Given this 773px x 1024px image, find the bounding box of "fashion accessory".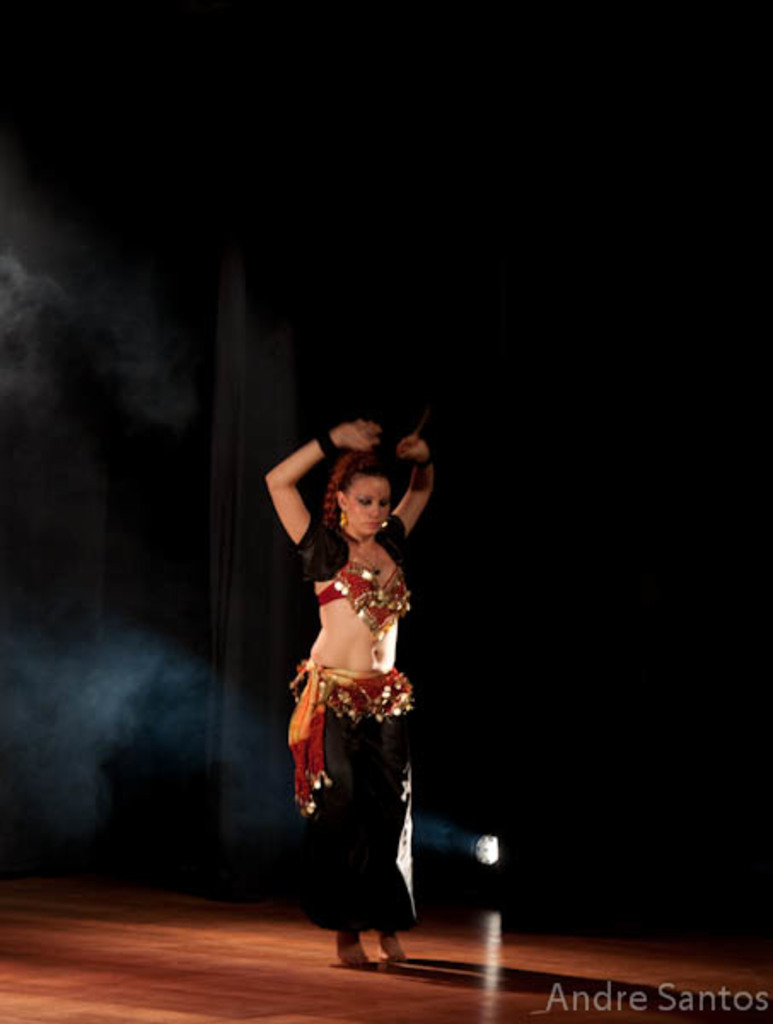
<region>381, 515, 396, 534</region>.
